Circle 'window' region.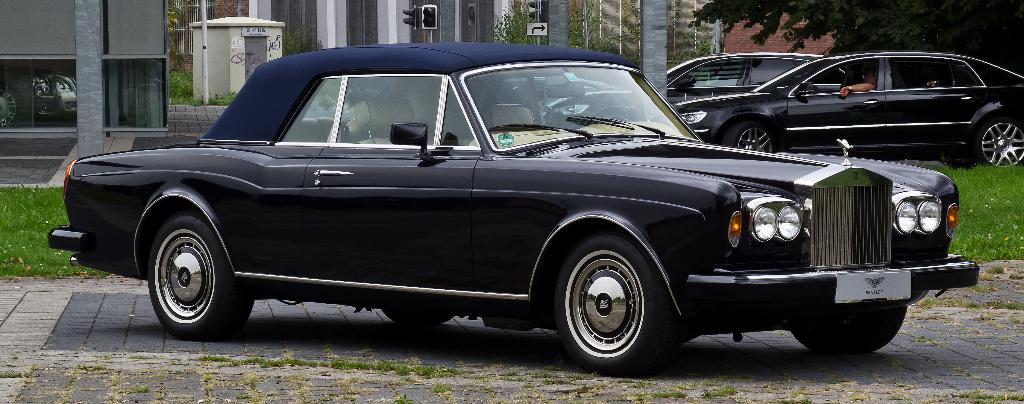
Region: bbox=(954, 56, 982, 86).
